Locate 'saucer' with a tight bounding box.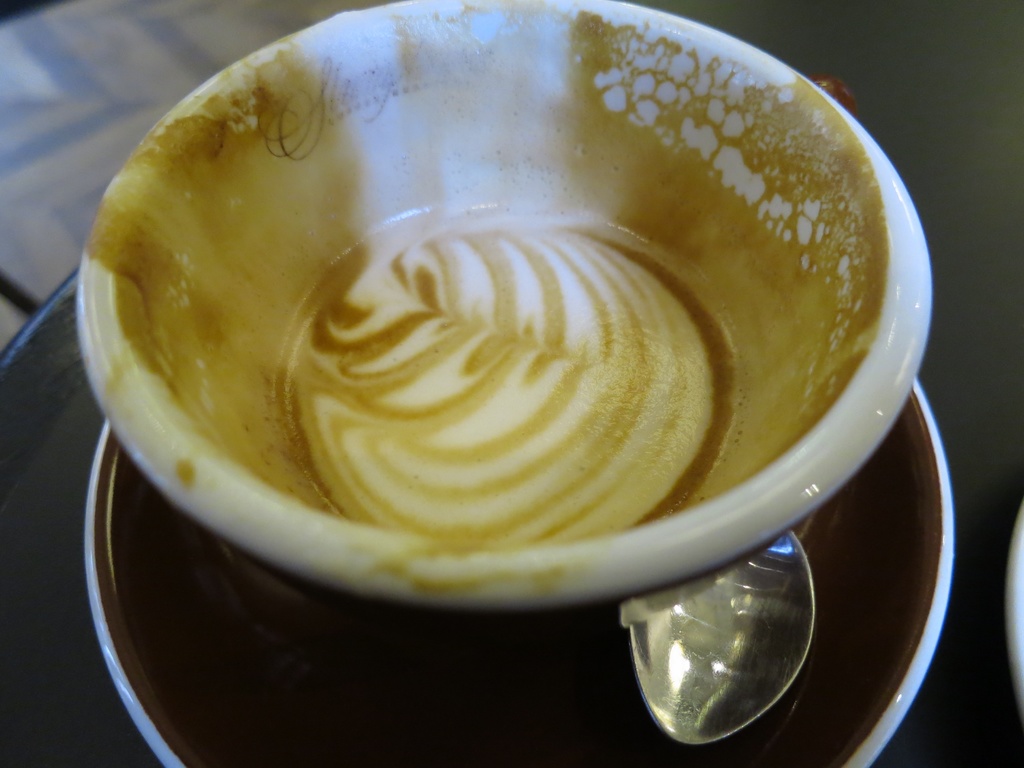
[83, 376, 956, 767].
